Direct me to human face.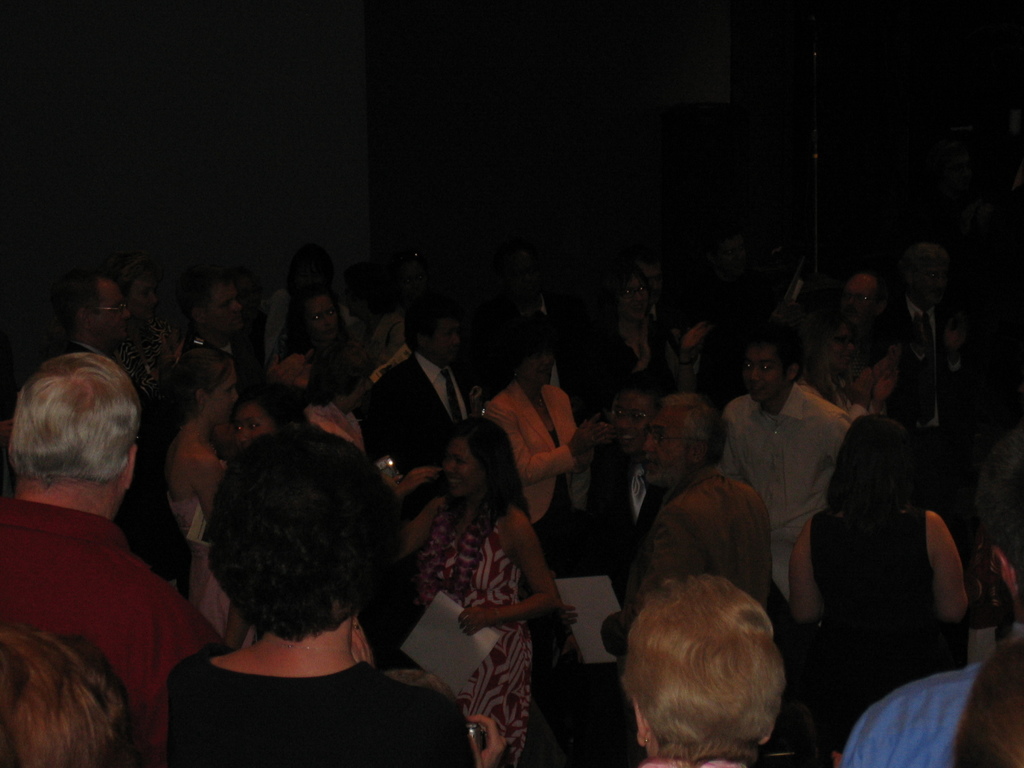
Direction: 305,298,339,342.
